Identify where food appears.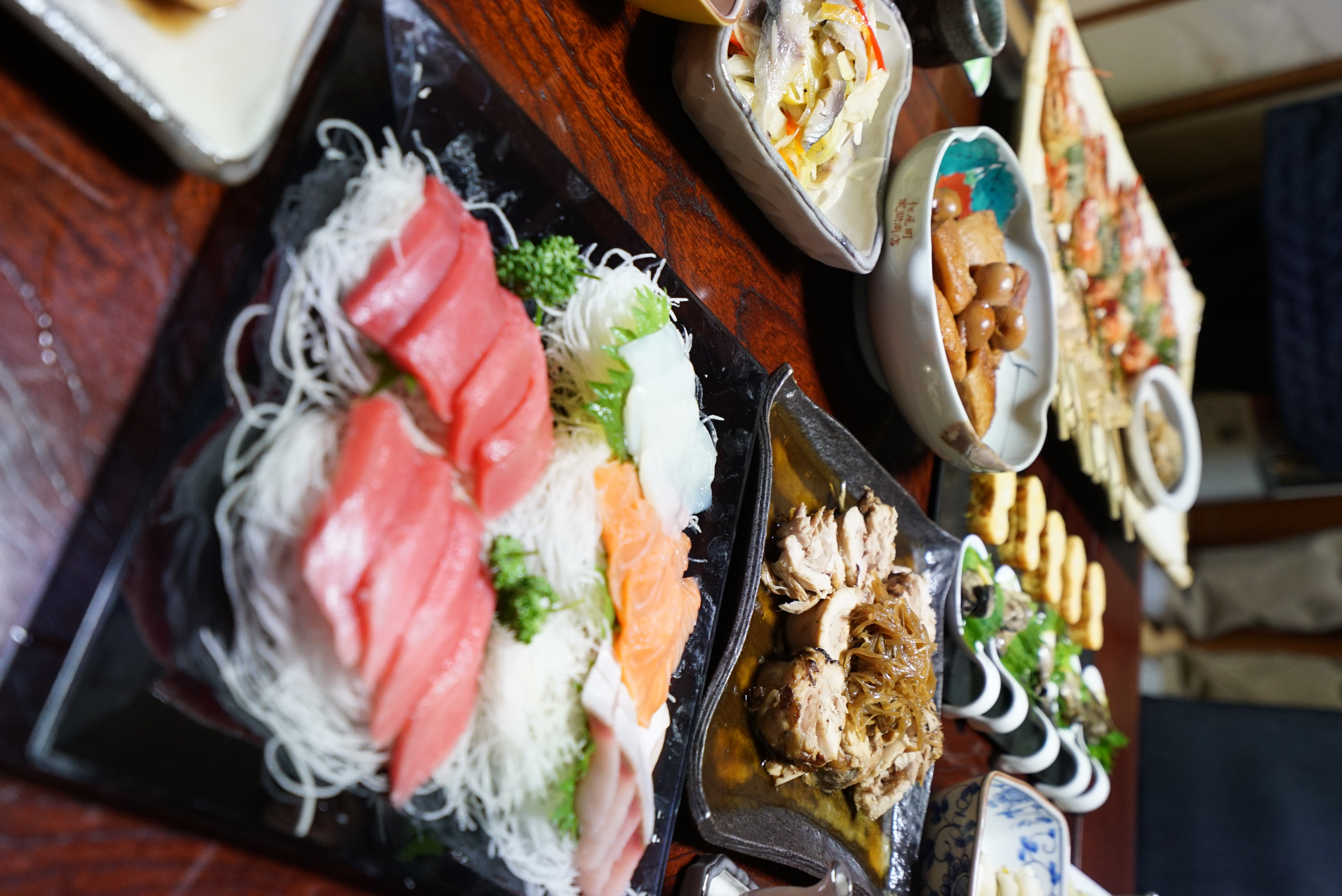
Appears at [323,160,338,192].
